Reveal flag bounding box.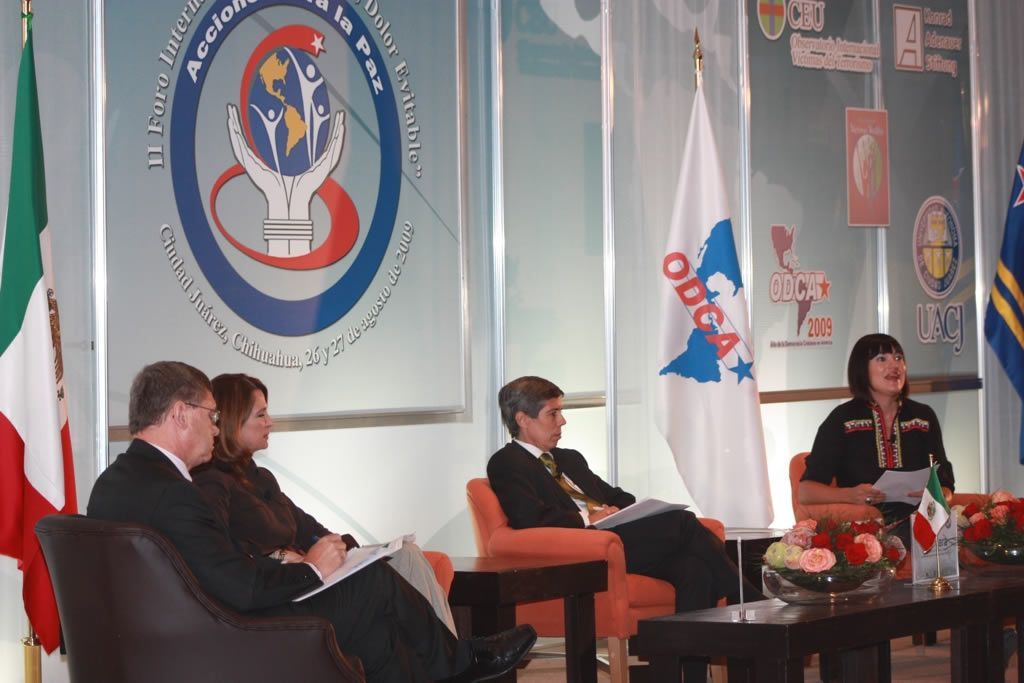
Revealed: box(981, 147, 1023, 475).
